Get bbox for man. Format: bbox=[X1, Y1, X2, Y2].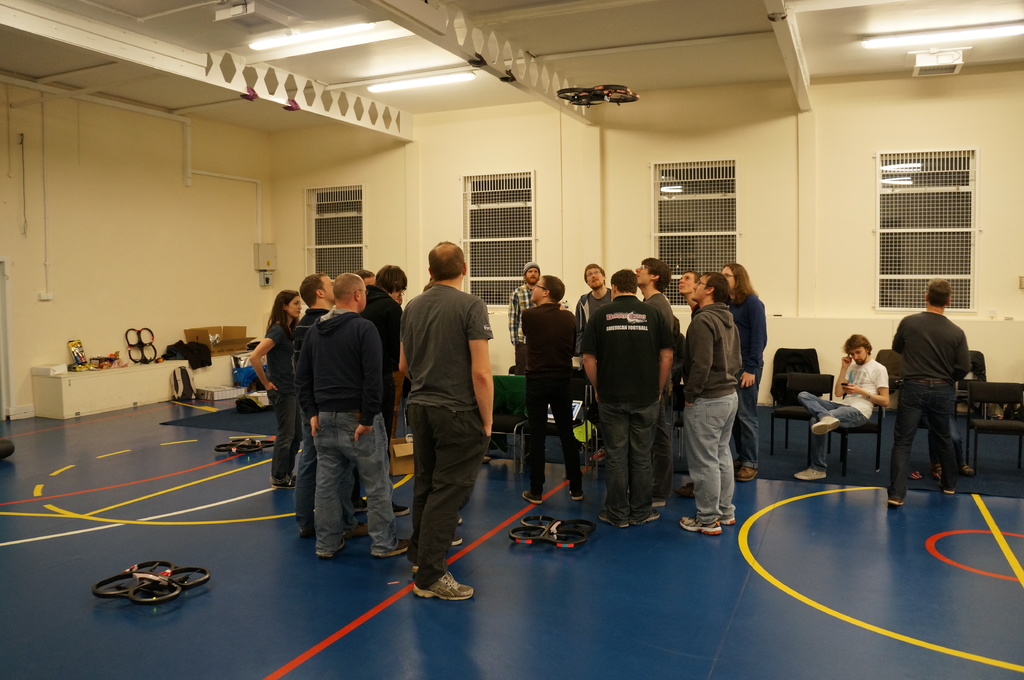
bbox=[509, 262, 541, 374].
